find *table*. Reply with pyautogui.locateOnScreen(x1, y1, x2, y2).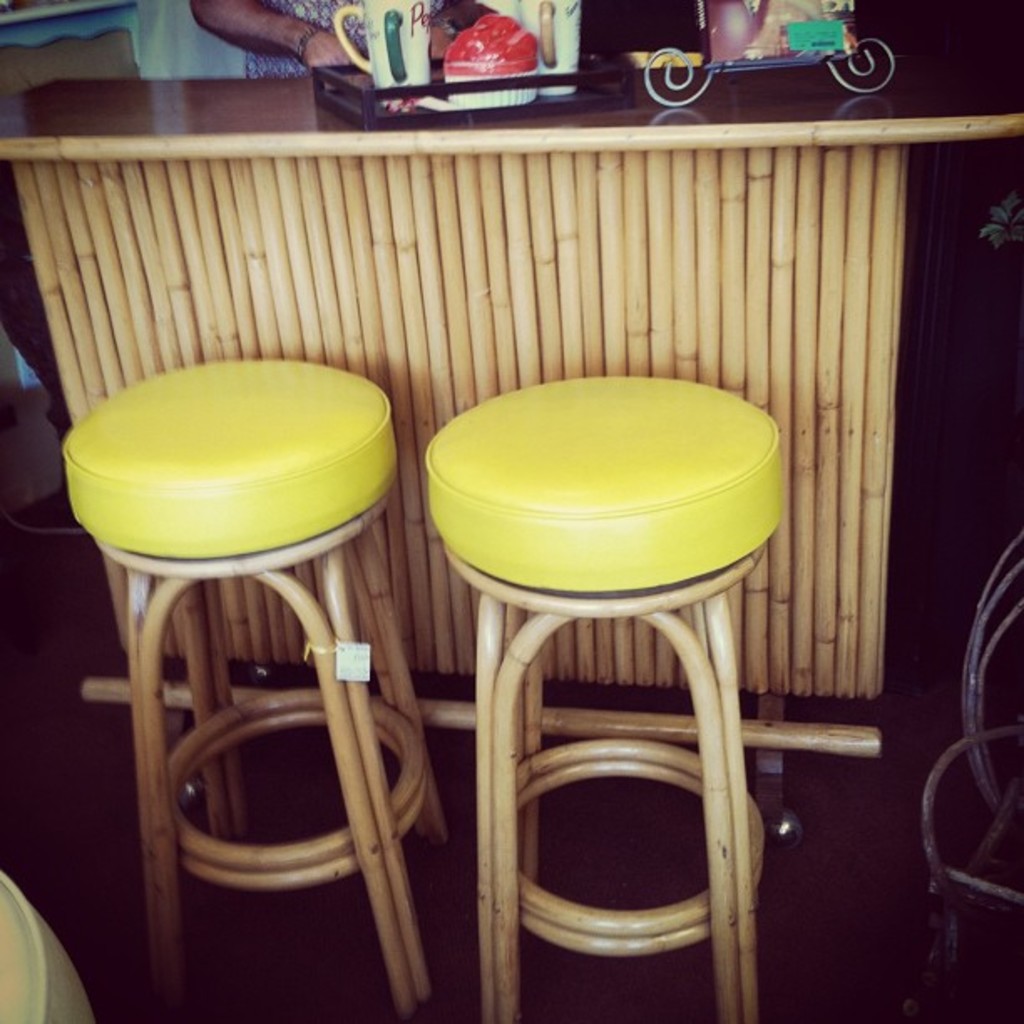
pyautogui.locateOnScreen(0, 72, 1022, 773).
